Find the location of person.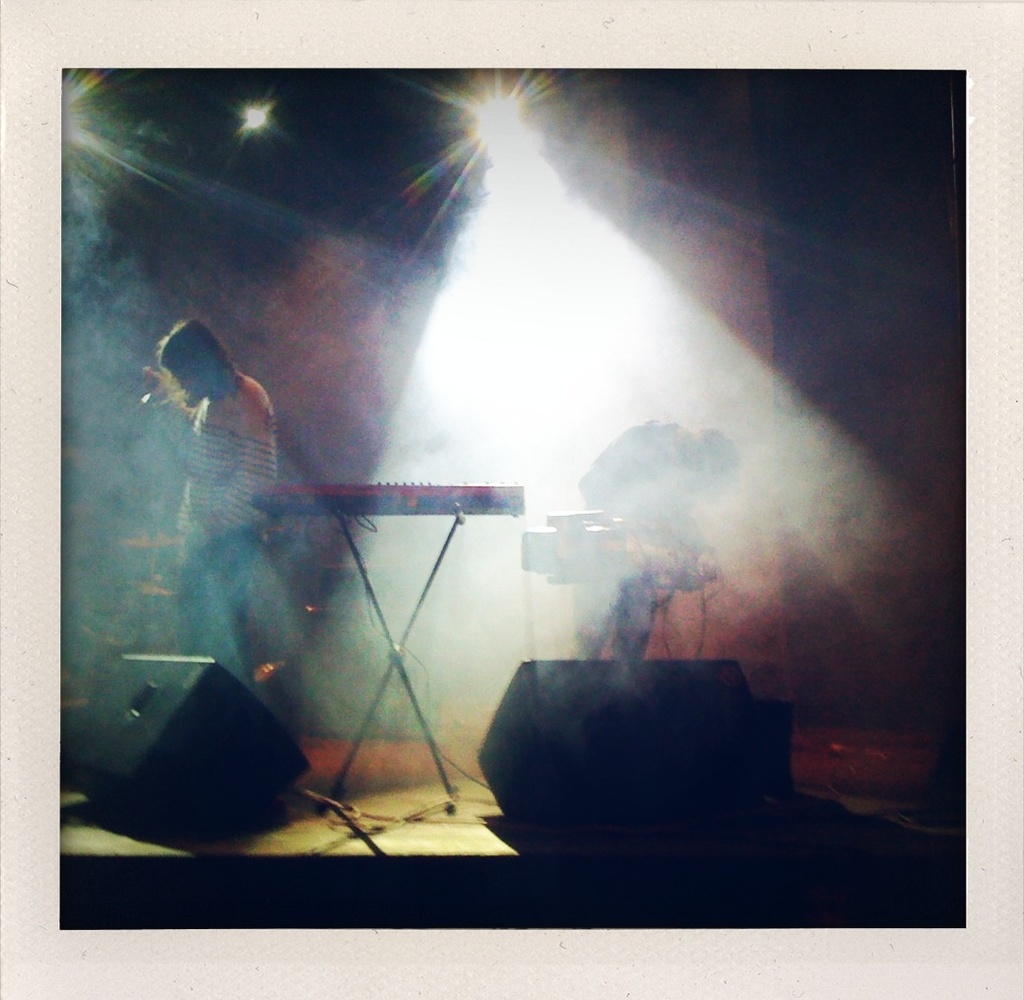
Location: 158/316/285/689.
